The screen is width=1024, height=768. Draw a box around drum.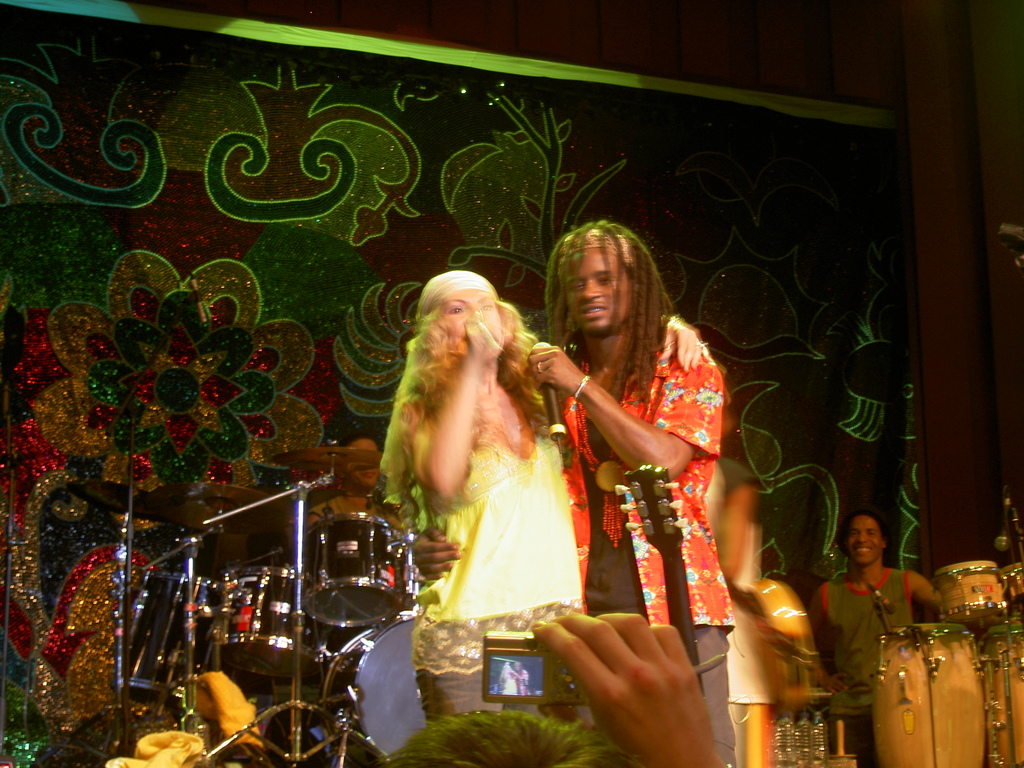
1002, 560, 1023, 616.
